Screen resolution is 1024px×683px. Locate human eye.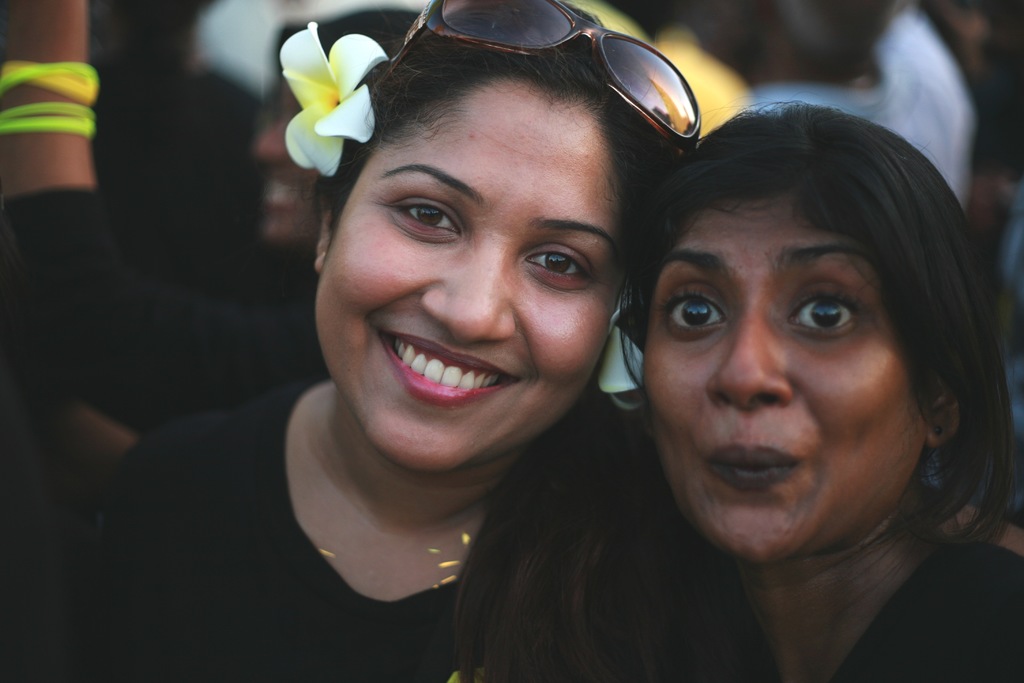
crop(781, 287, 858, 341).
